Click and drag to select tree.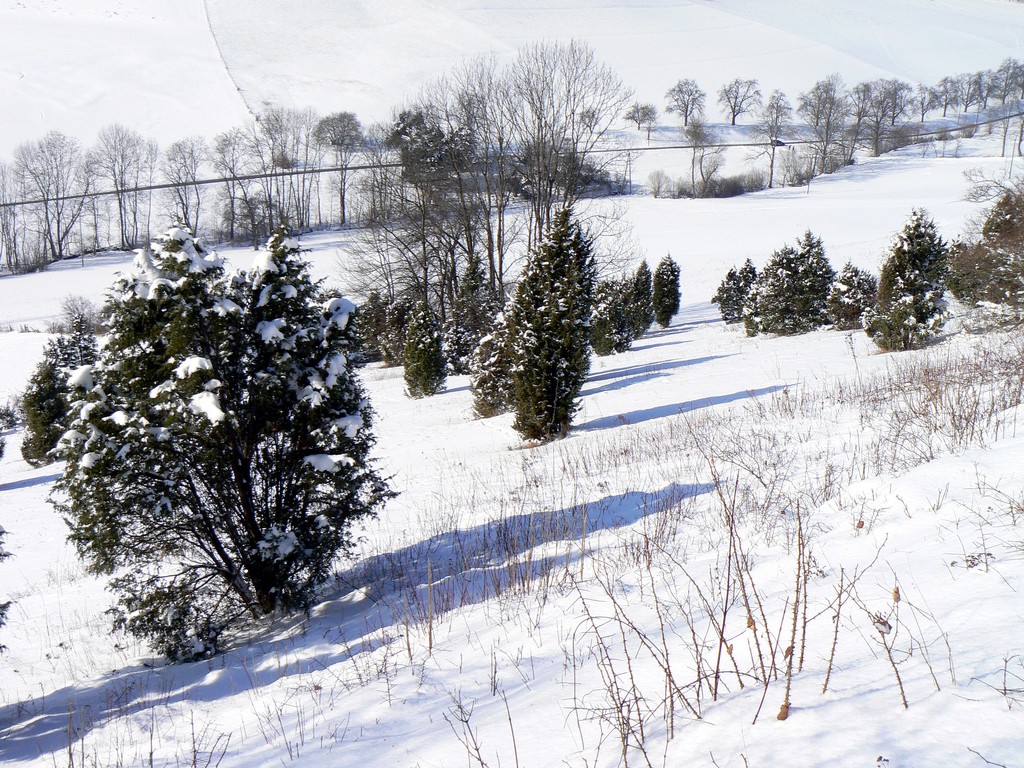
Selection: <region>884, 189, 966, 342</region>.
